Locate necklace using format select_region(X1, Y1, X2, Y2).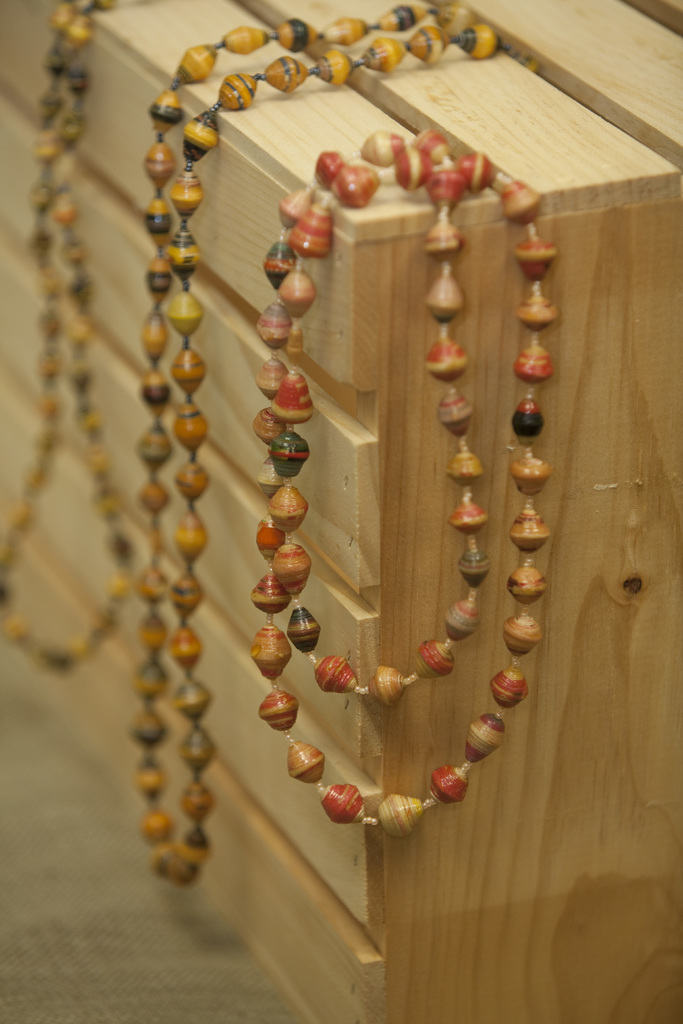
select_region(245, 132, 554, 829).
